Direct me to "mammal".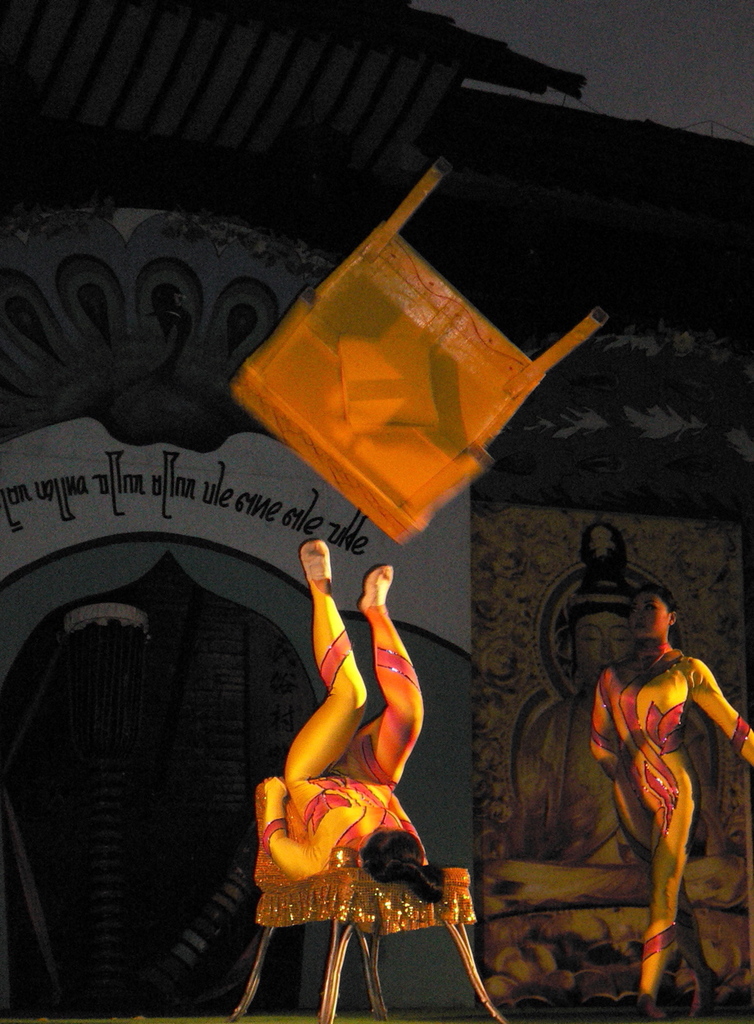
Direction: select_region(267, 537, 447, 903).
